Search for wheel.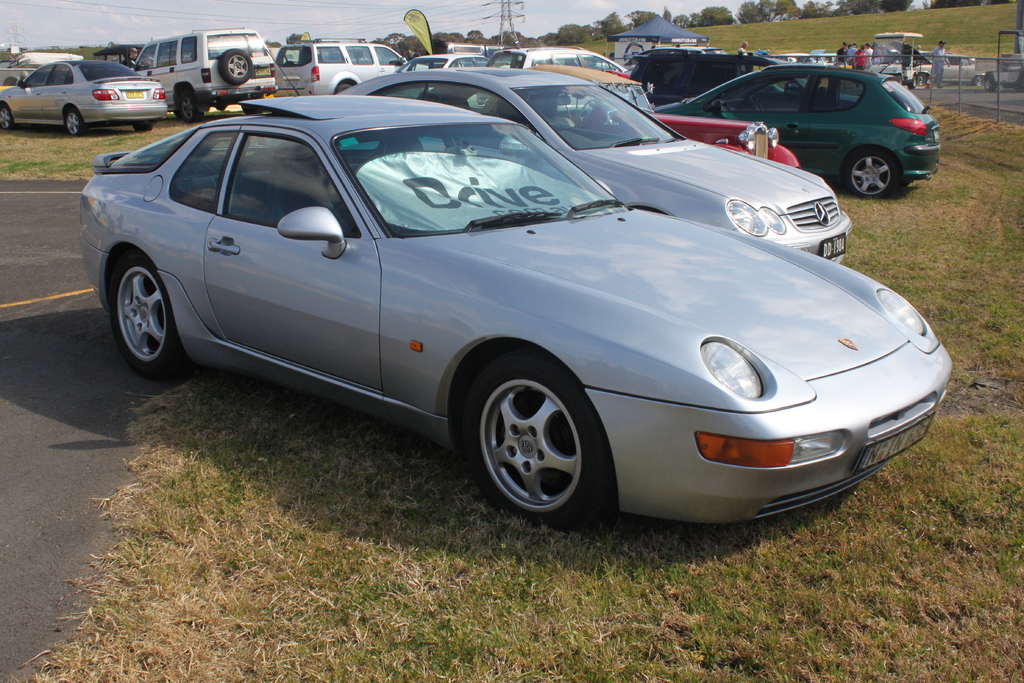
Found at box=[972, 77, 984, 85].
